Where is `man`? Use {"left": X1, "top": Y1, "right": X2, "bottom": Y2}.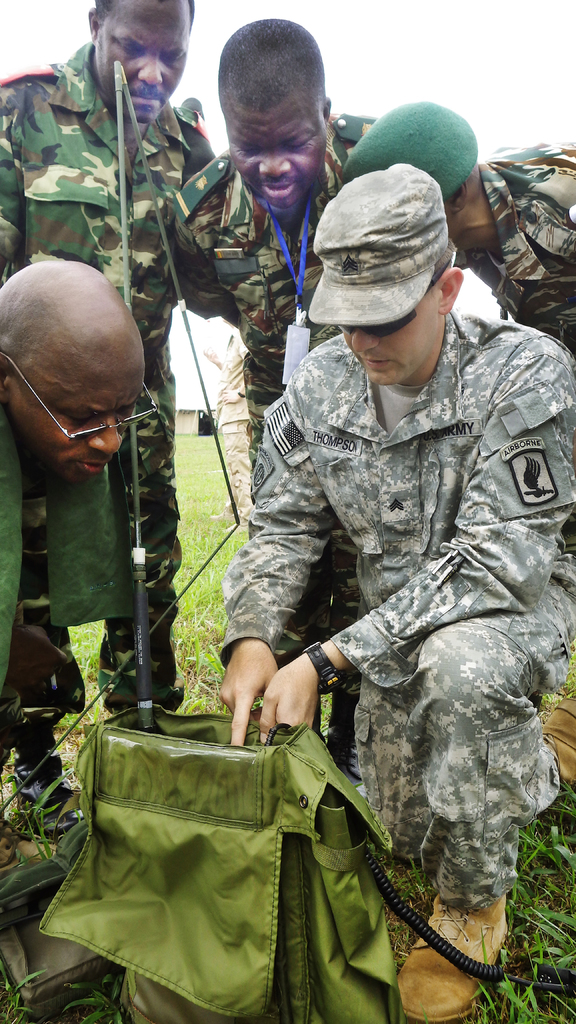
{"left": 0, "top": 0, "right": 246, "bottom": 844}.
